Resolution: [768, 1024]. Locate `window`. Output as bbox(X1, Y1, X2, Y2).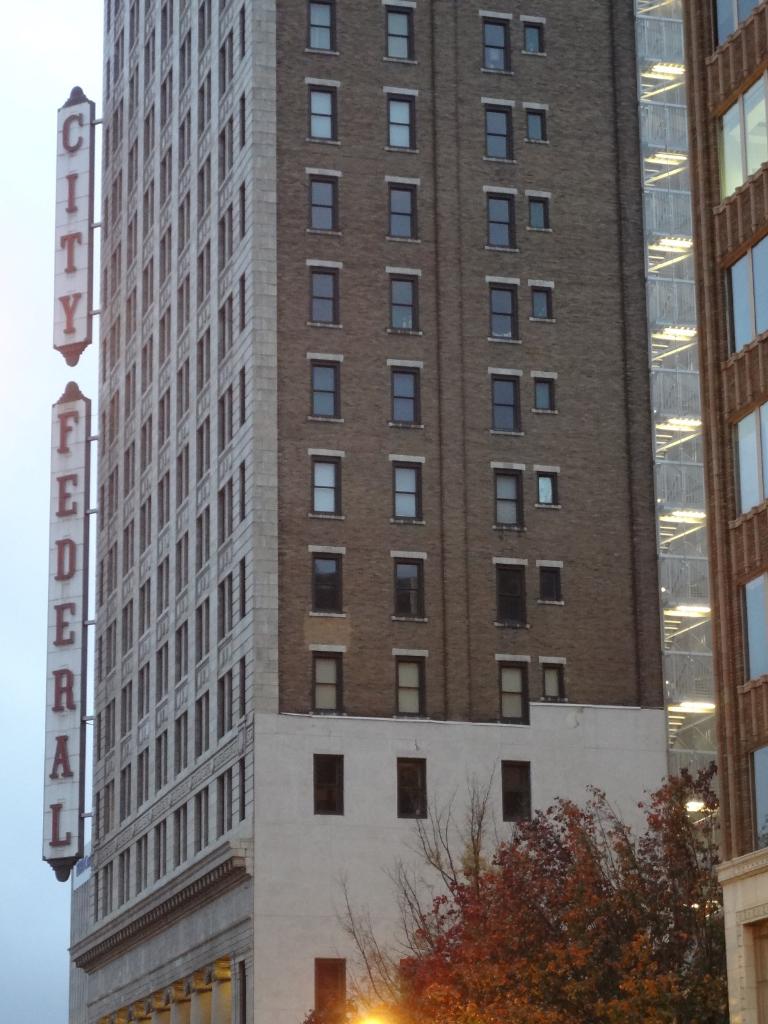
bbox(490, 476, 522, 531).
